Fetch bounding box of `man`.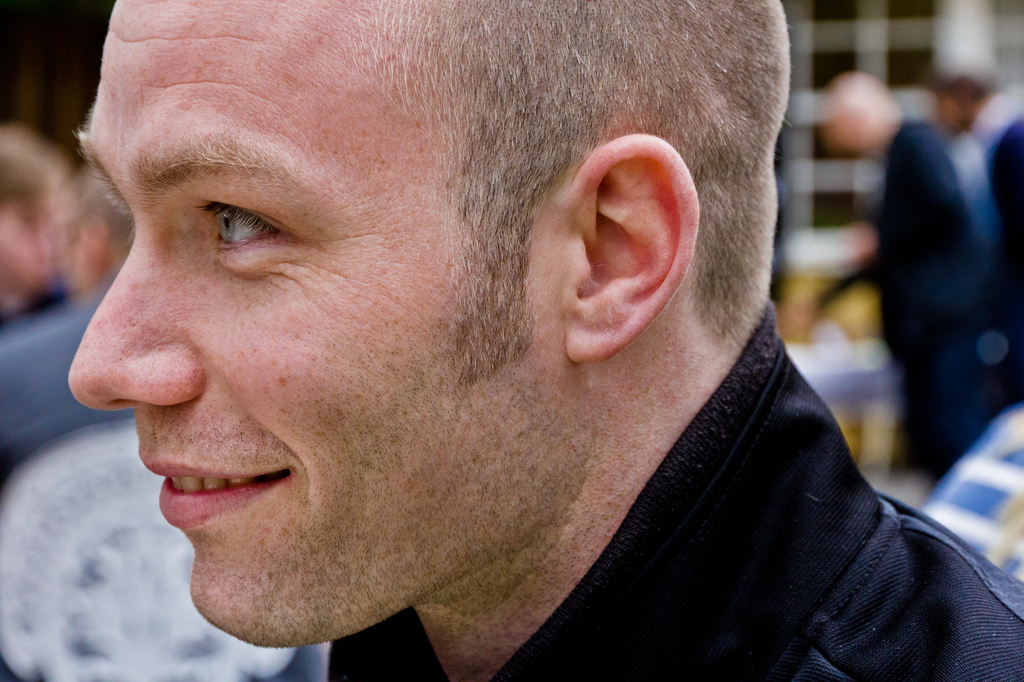
Bbox: 63:0:1023:681.
